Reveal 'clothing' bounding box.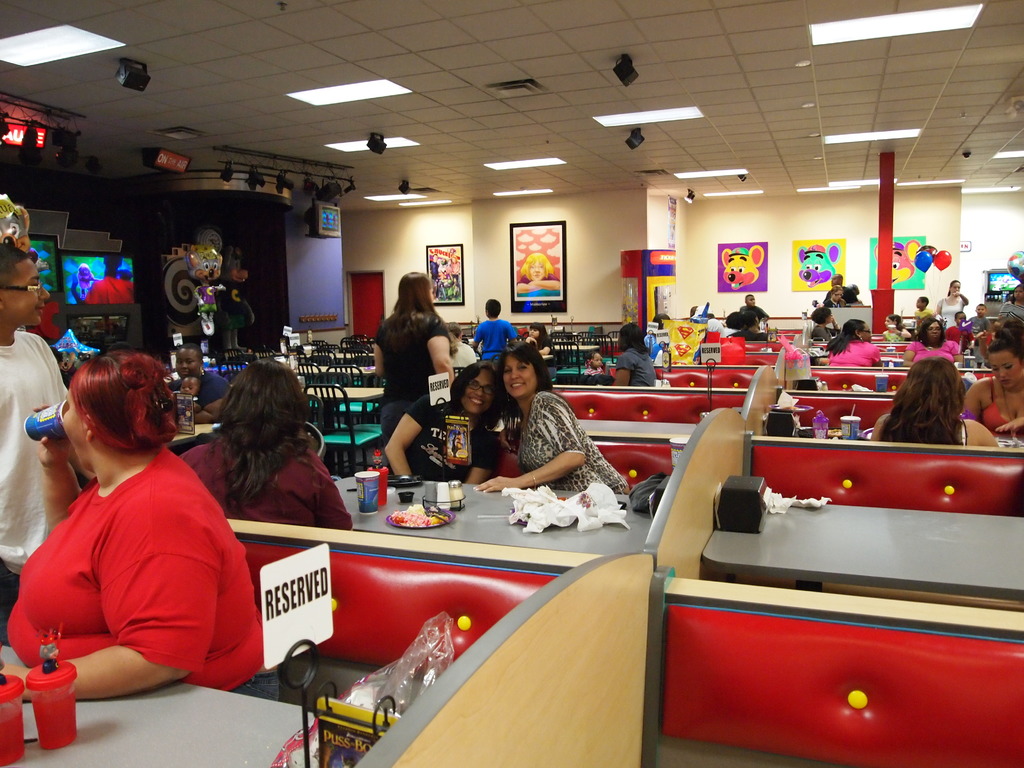
Revealed: [left=72, top=278, right=102, bottom=302].
